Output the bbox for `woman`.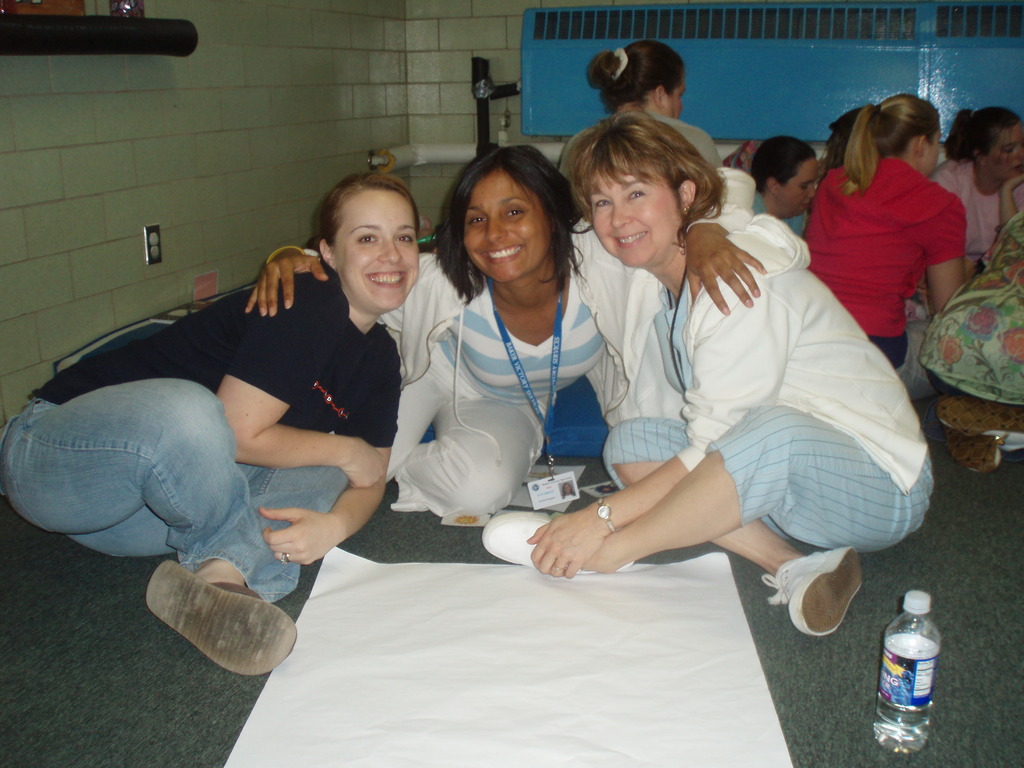
box=[932, 104, 1023, 268].
